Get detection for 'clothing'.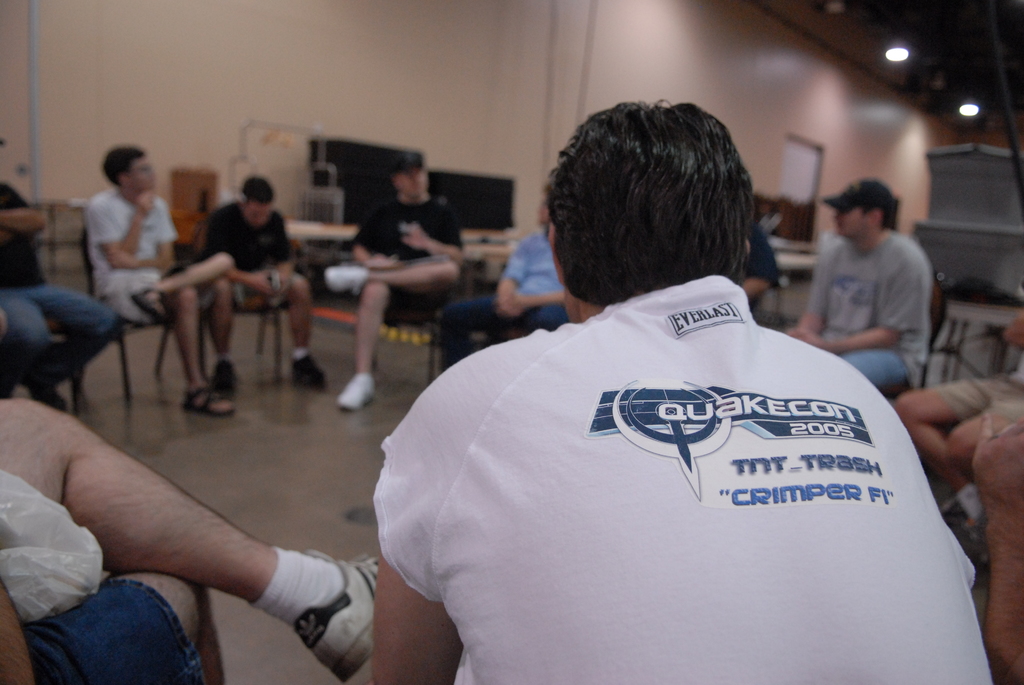
Detection: left=350, top=194, right=470, bottom=326.
